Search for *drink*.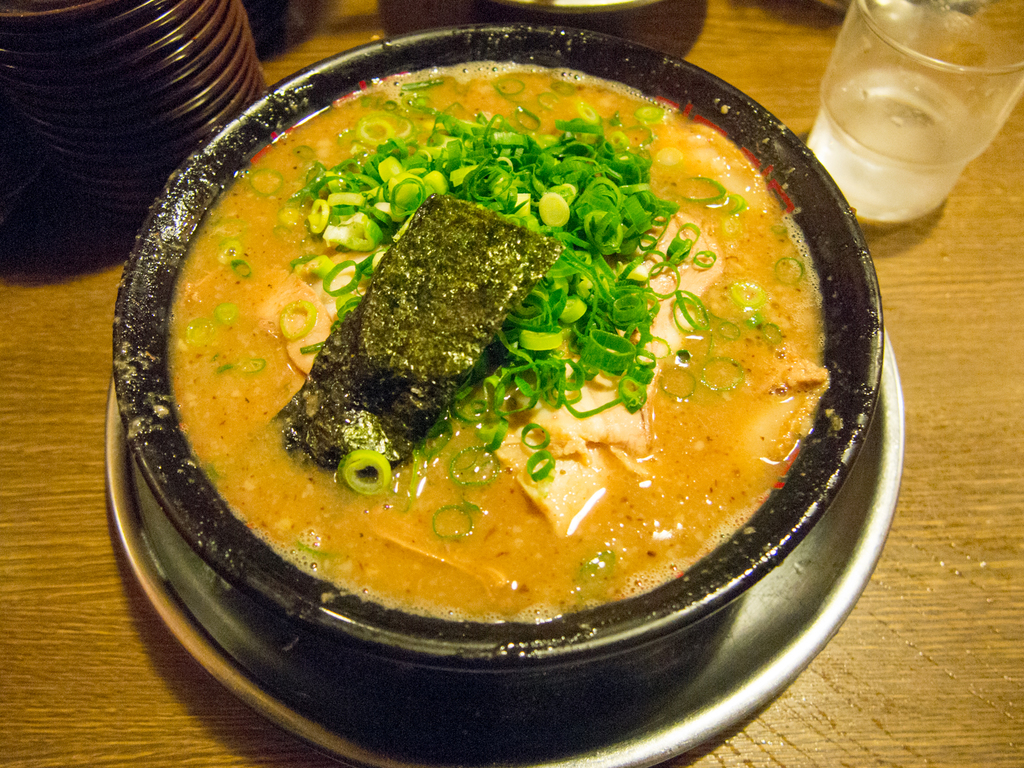
Found at rect(804, 68, 979, 227).
